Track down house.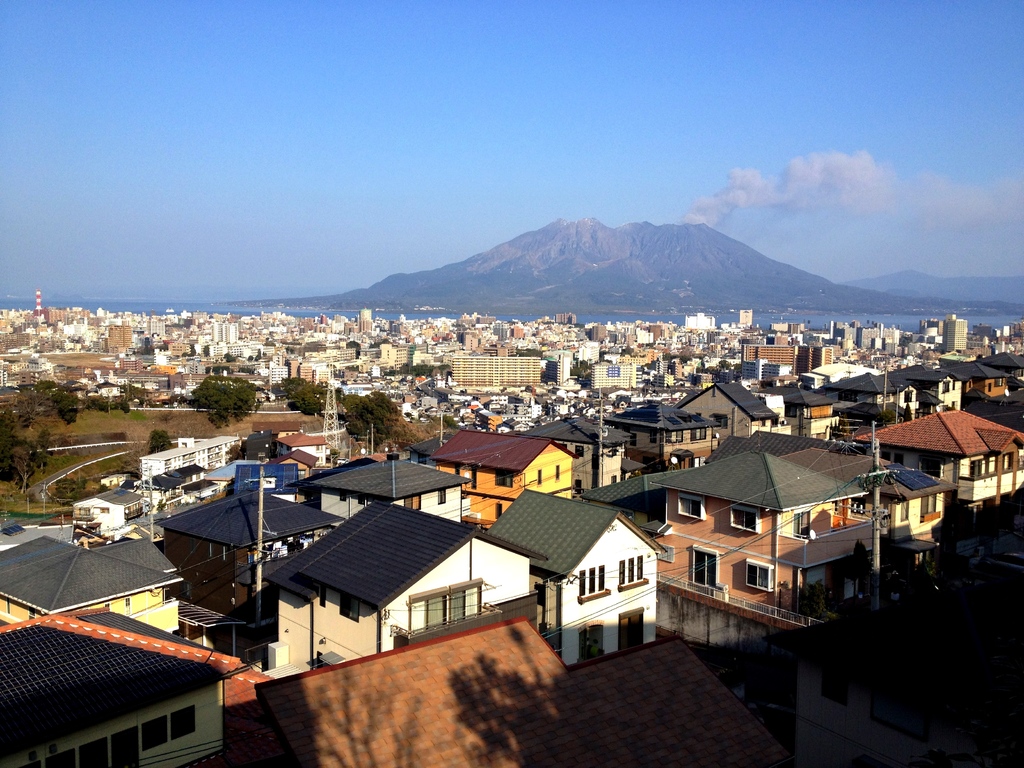
Tracked to BBox(826, 362, 918, 424).
